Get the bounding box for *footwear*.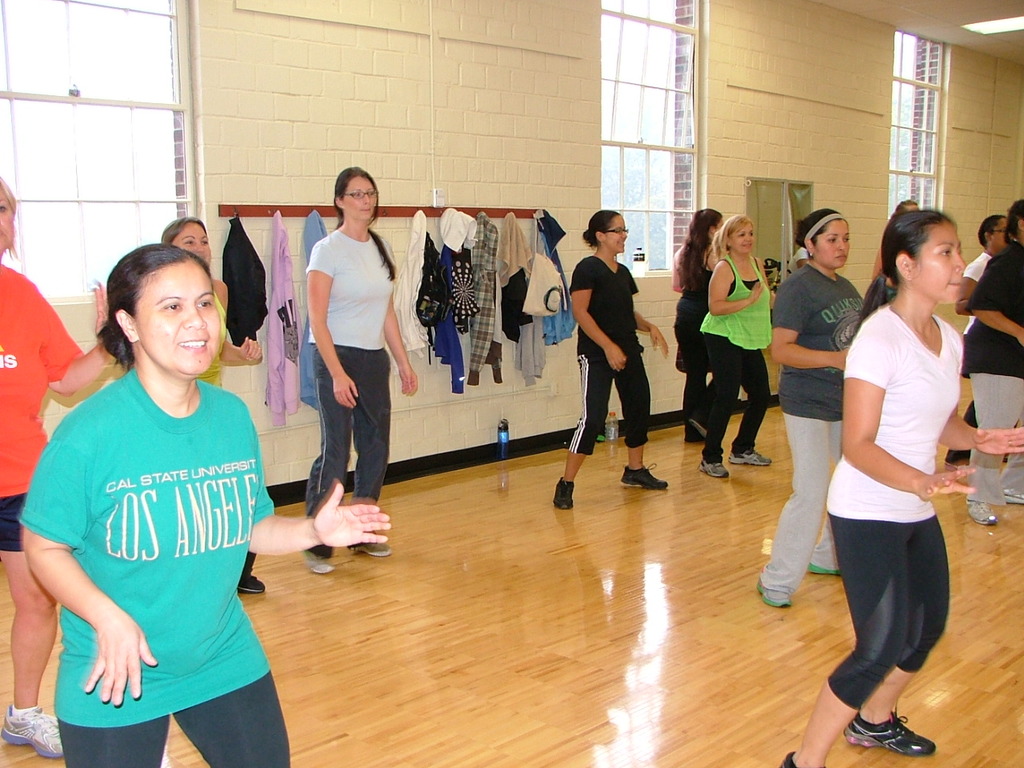
241 570 270 598.
